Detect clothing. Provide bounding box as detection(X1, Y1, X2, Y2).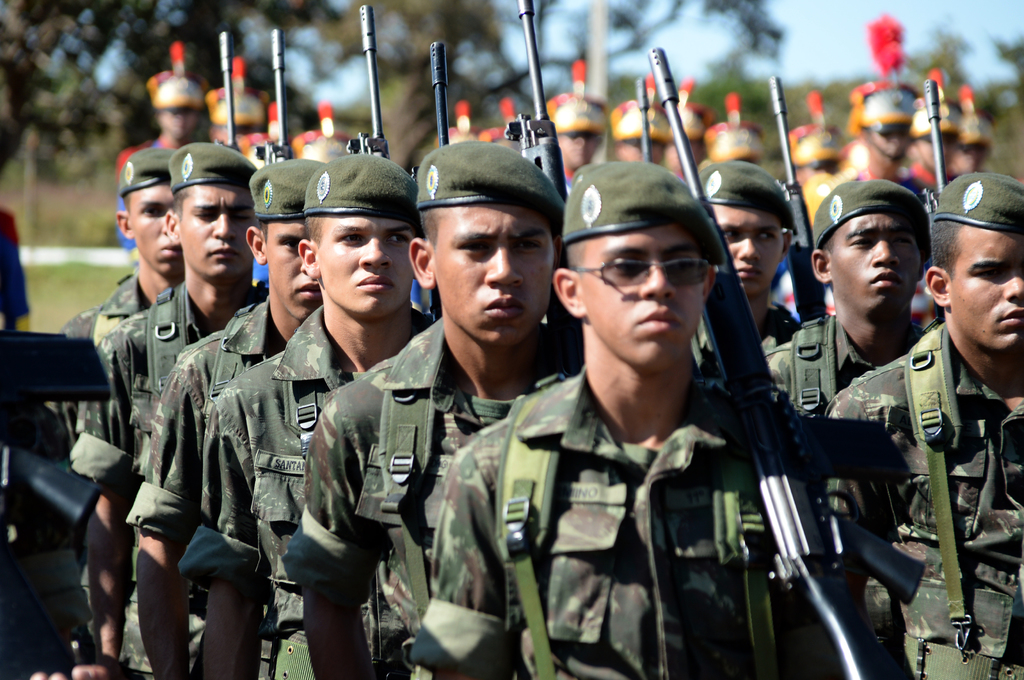
detection(413, 361, 908, 679).
